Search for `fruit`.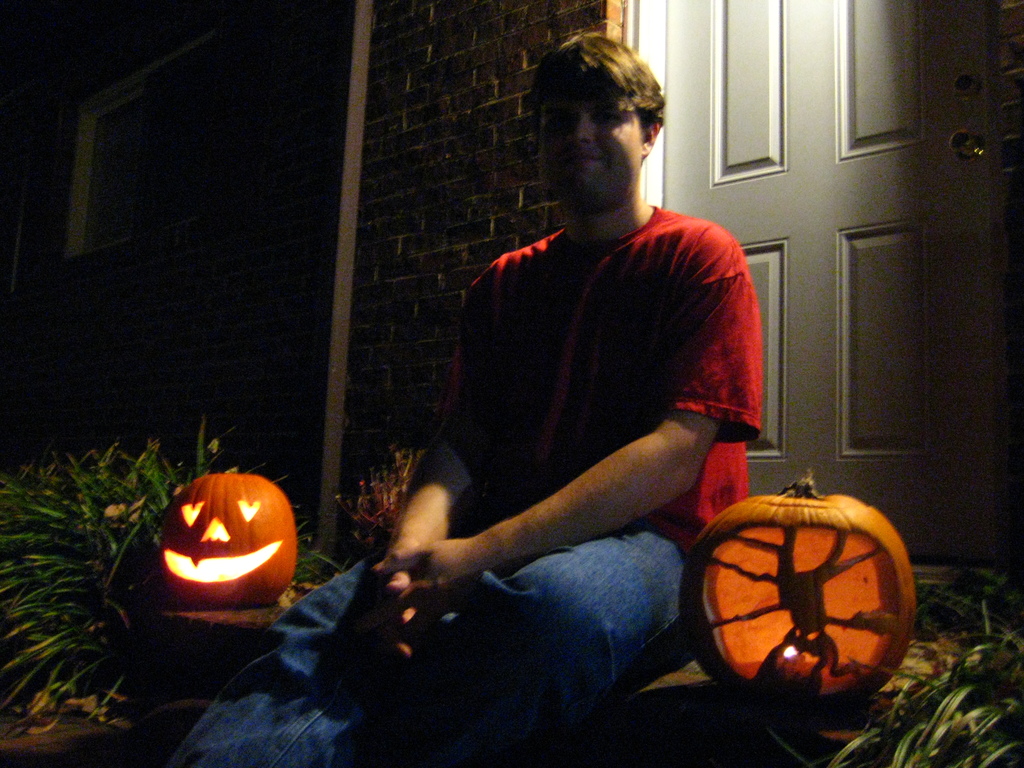
Found at select_region(678, 474, 915, 706).
